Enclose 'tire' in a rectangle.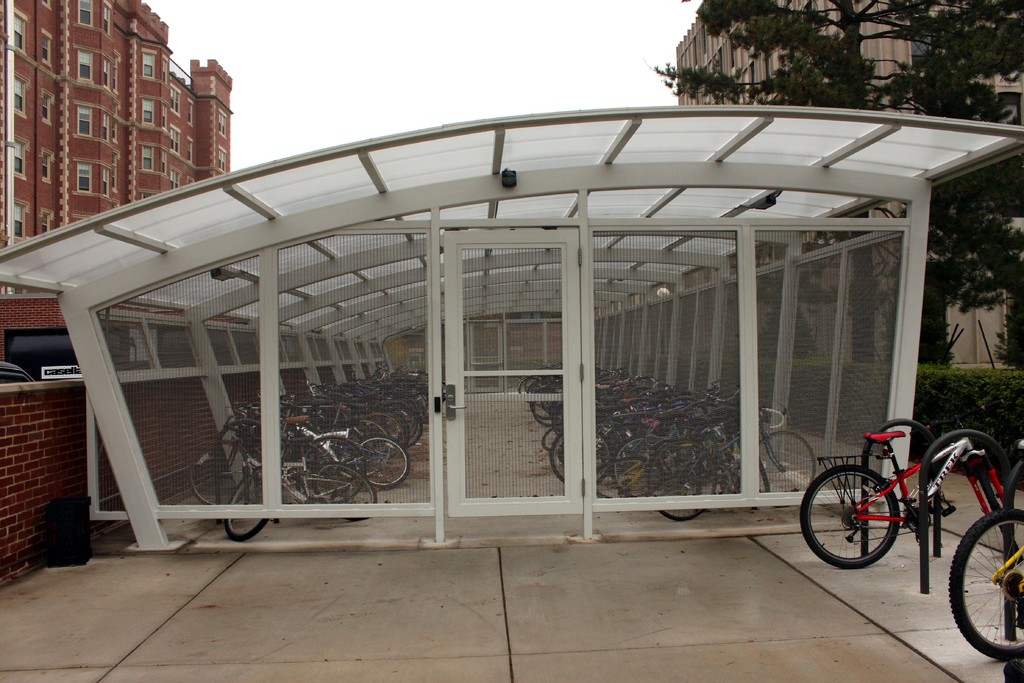
755:431:817:506.
